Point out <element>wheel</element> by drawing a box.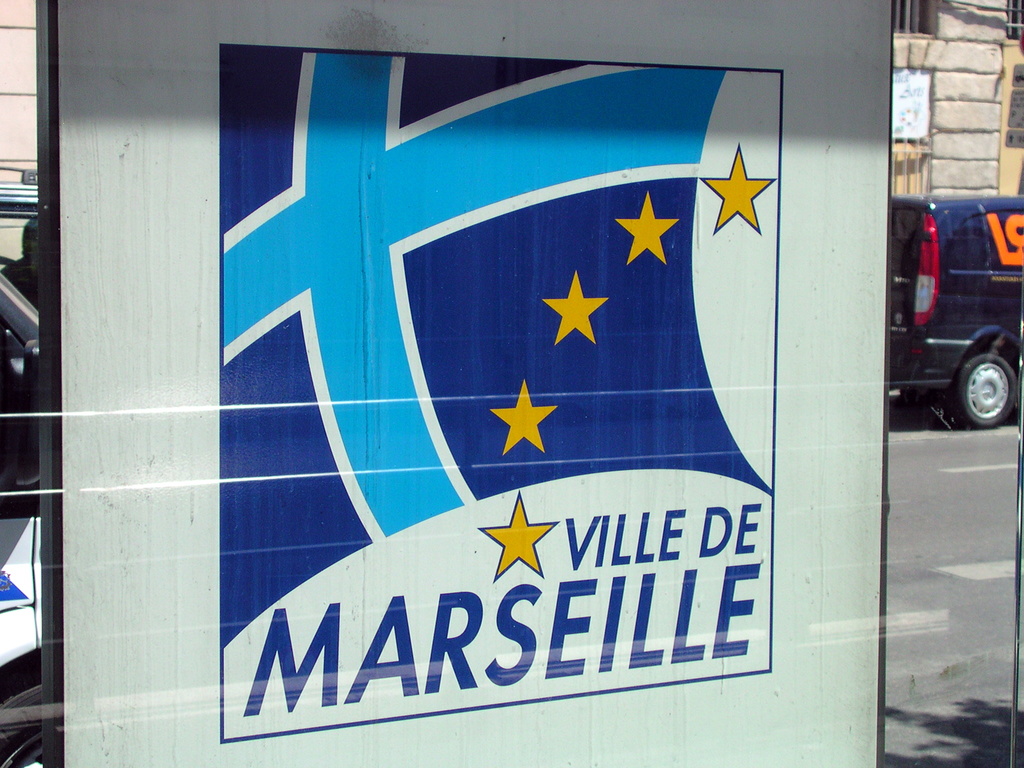
x1=921, y1=340, x2=1021, y2=422.
